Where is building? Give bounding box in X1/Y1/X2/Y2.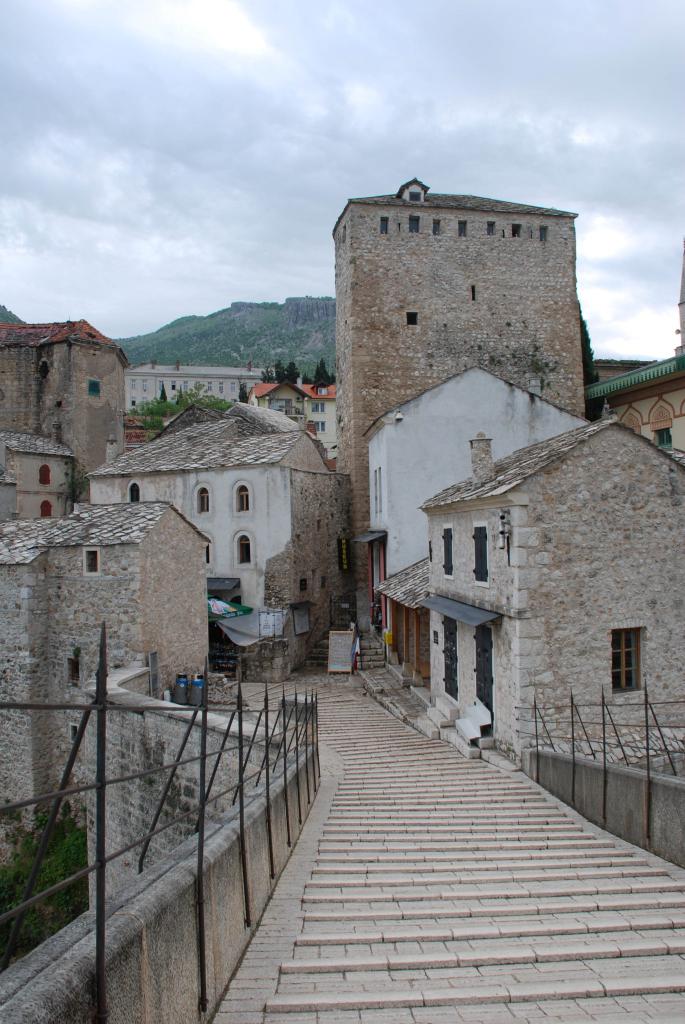
126/364/268/414.
